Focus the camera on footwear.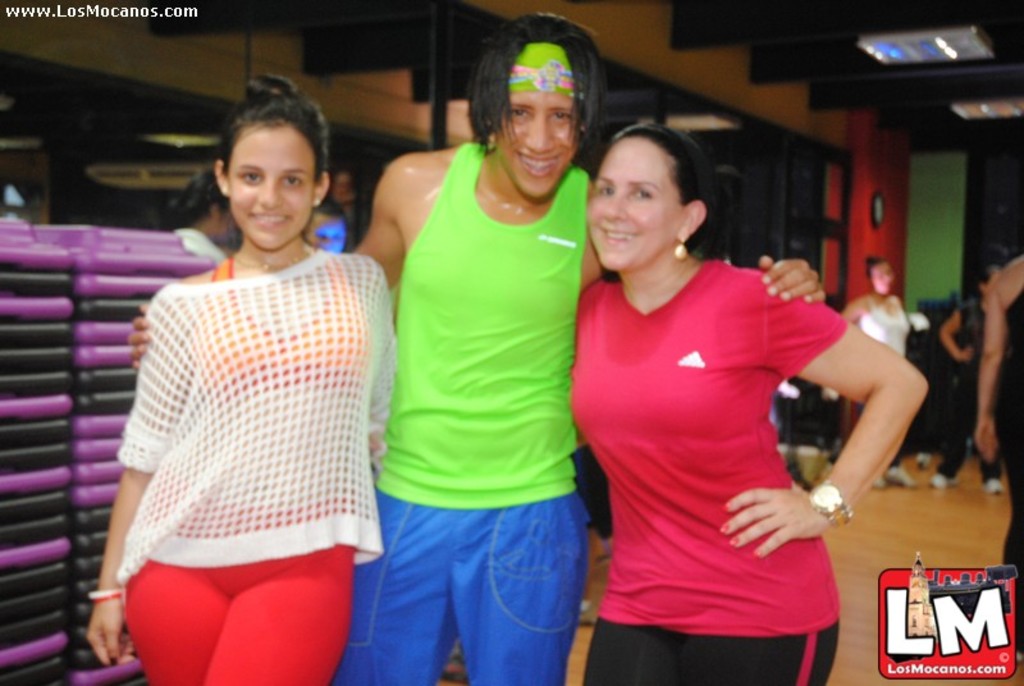
Focus region: select_region(977, 476, 1007, 497).
